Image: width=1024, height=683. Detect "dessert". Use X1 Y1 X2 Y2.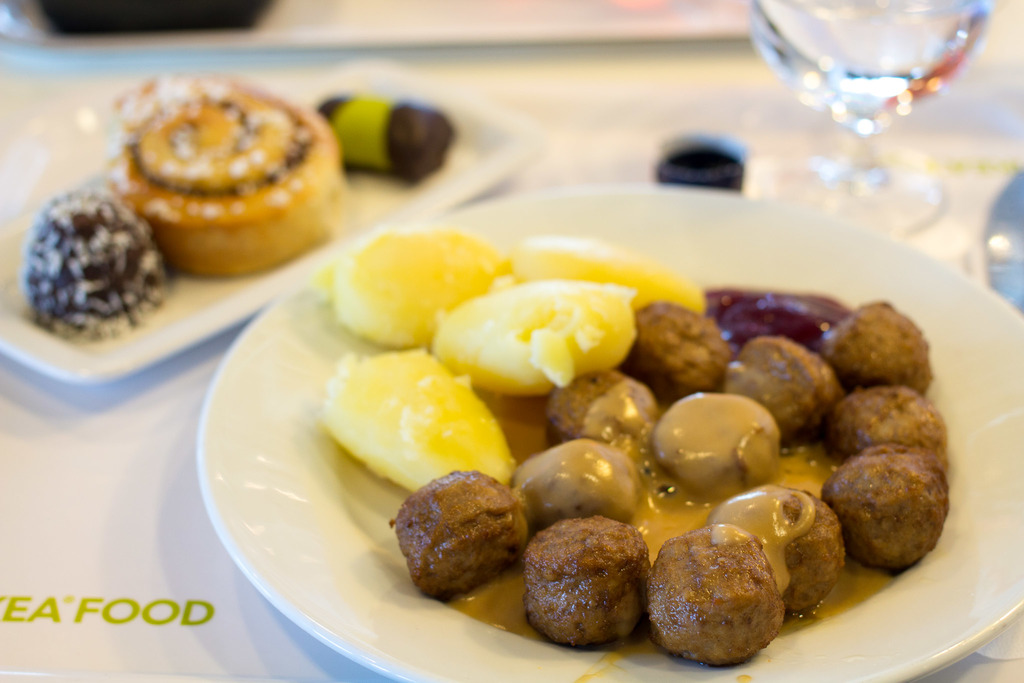
523 242 716 311.
